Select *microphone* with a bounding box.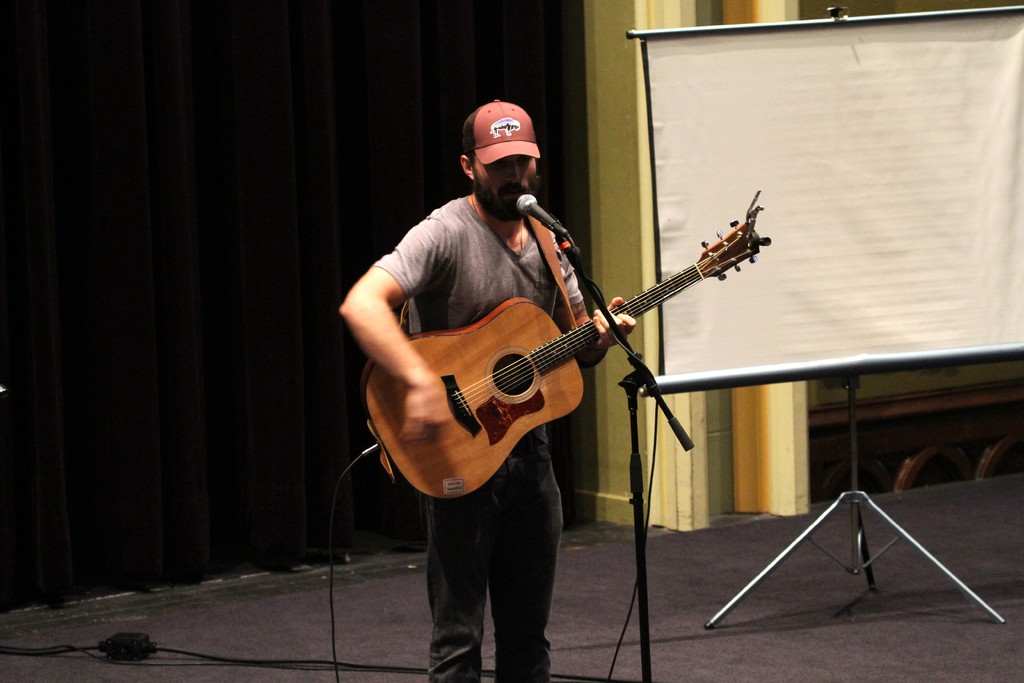
box=[518, 192, 559, 229].
